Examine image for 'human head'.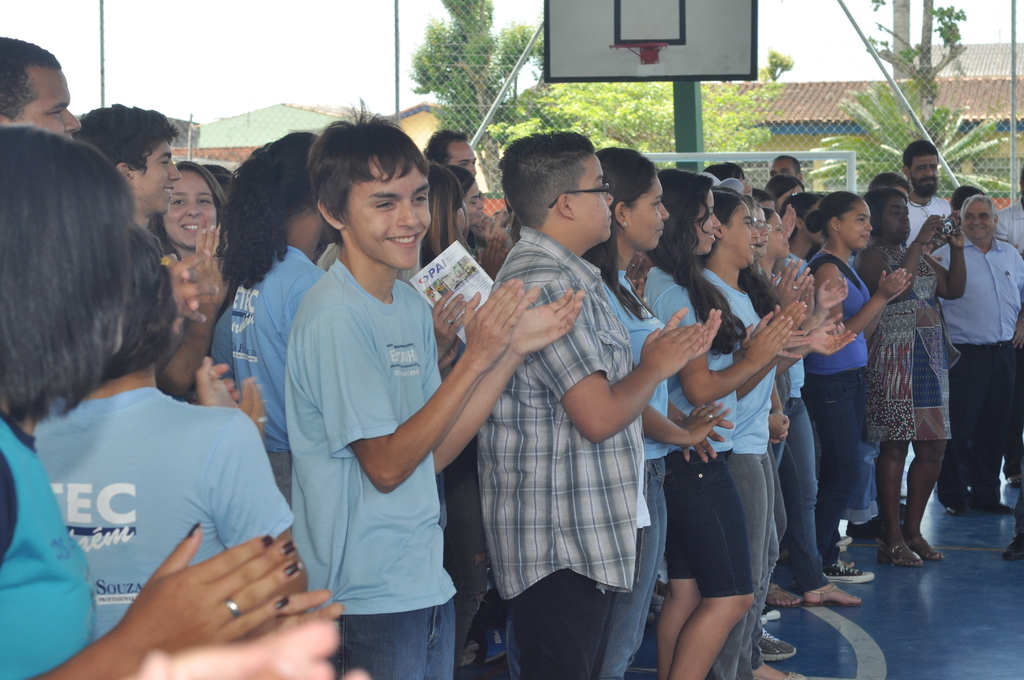
Examination result: l=733, t=198, r=758, b=224.
